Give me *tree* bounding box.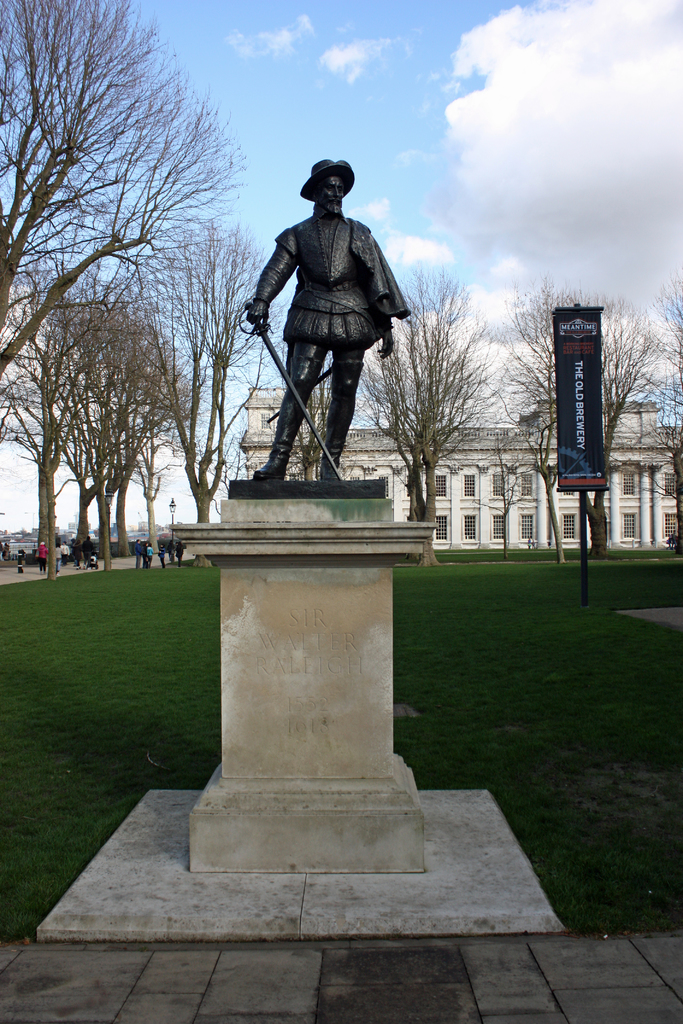
l=122, t=515, r=158, b=534.
